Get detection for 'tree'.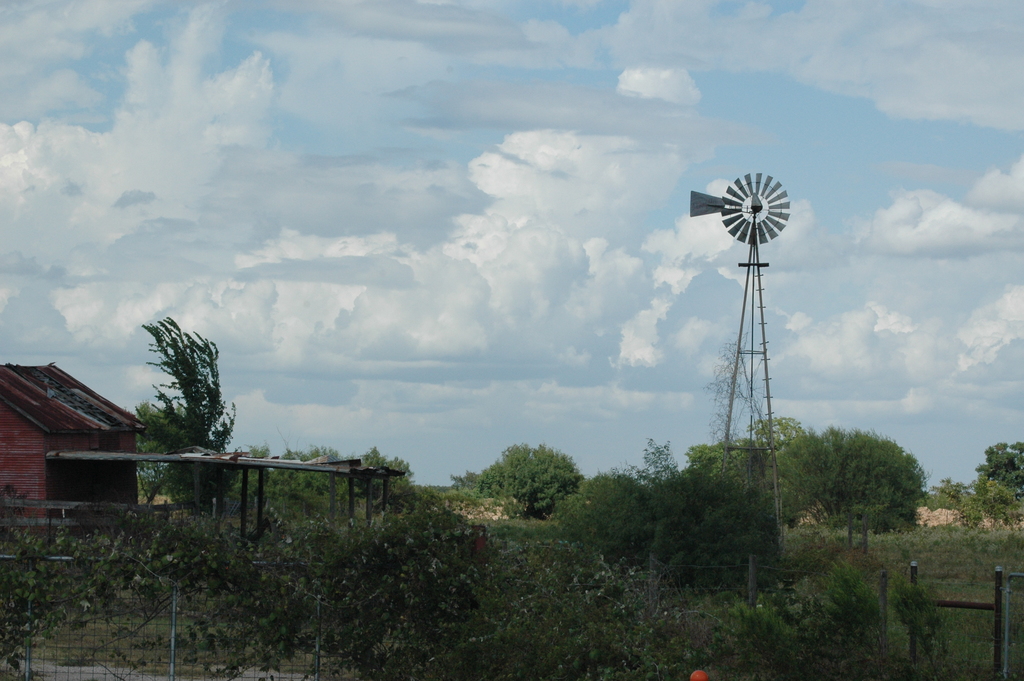
Detection: box(748, 416, 805, 454).
